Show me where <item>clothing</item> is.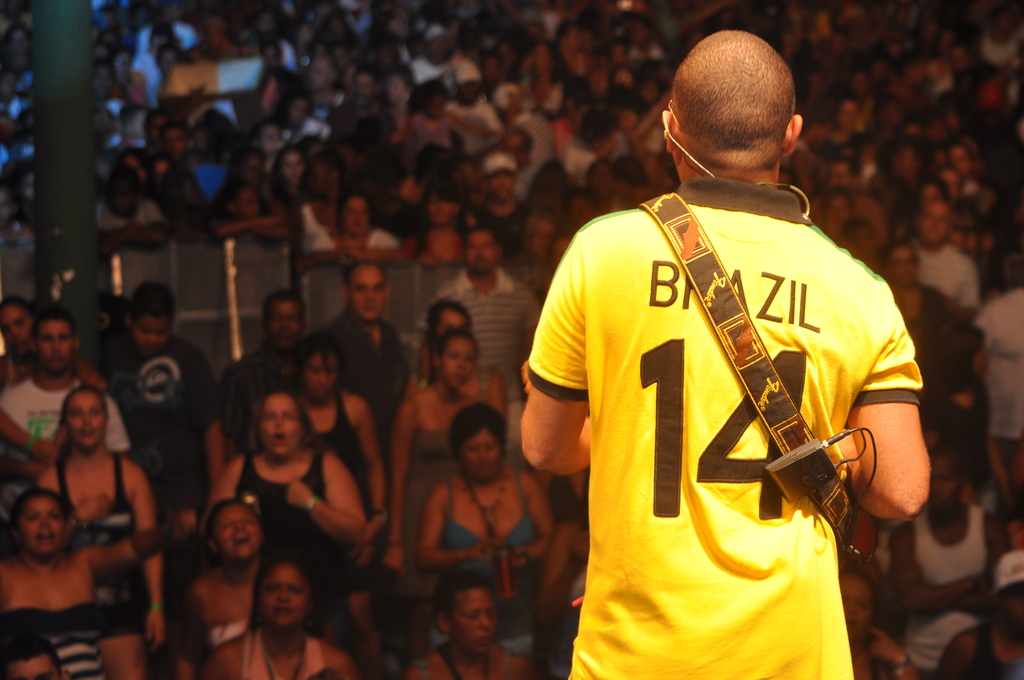
<item>clothing</item> is at pyautogui.locateOnScreen(305, 385, 374, 523).
